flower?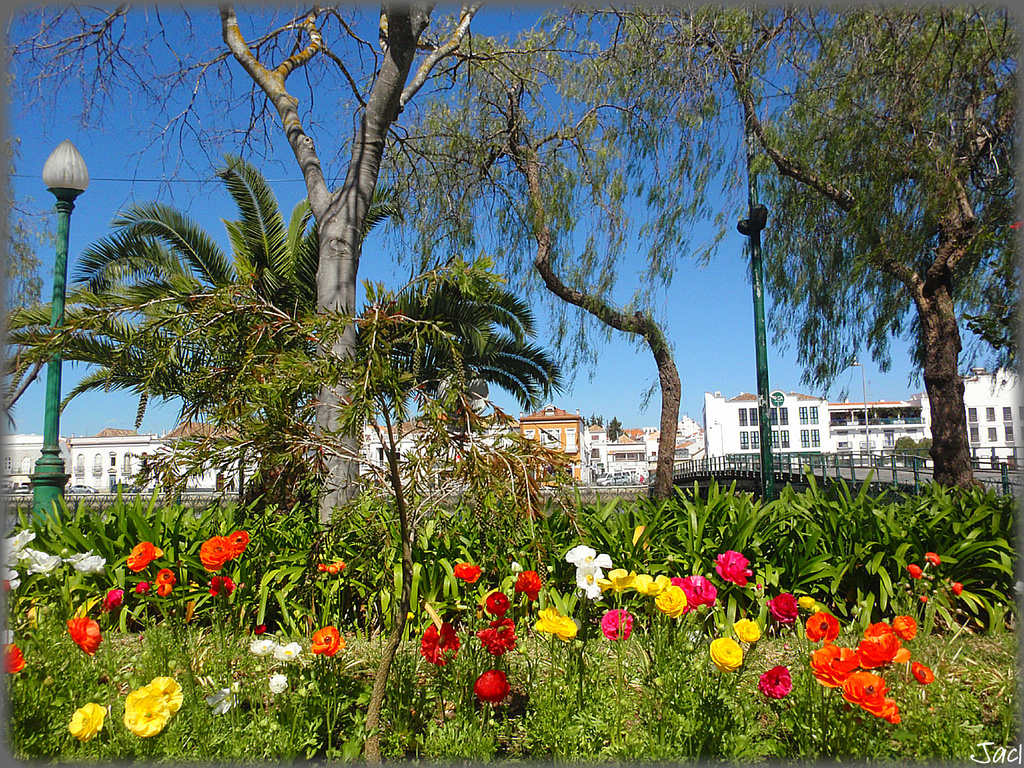
pyautogui.locateOnScreen(860, 625, 911, 669)
